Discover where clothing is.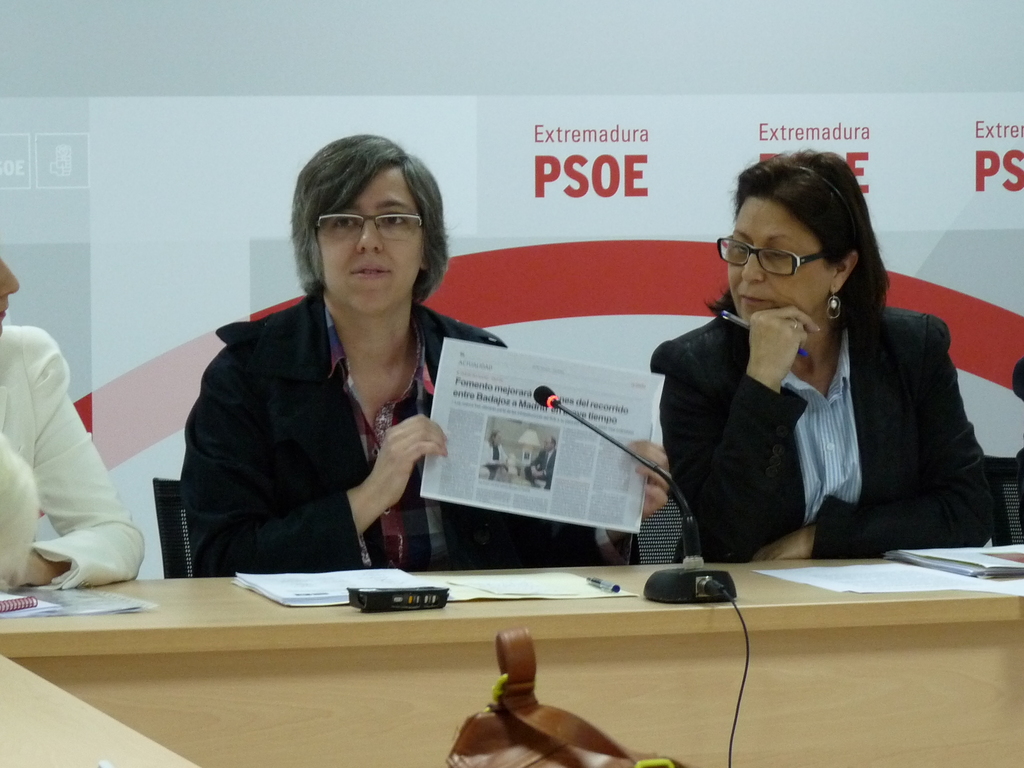
Discovered at box=[177, 291, 637, 576].
